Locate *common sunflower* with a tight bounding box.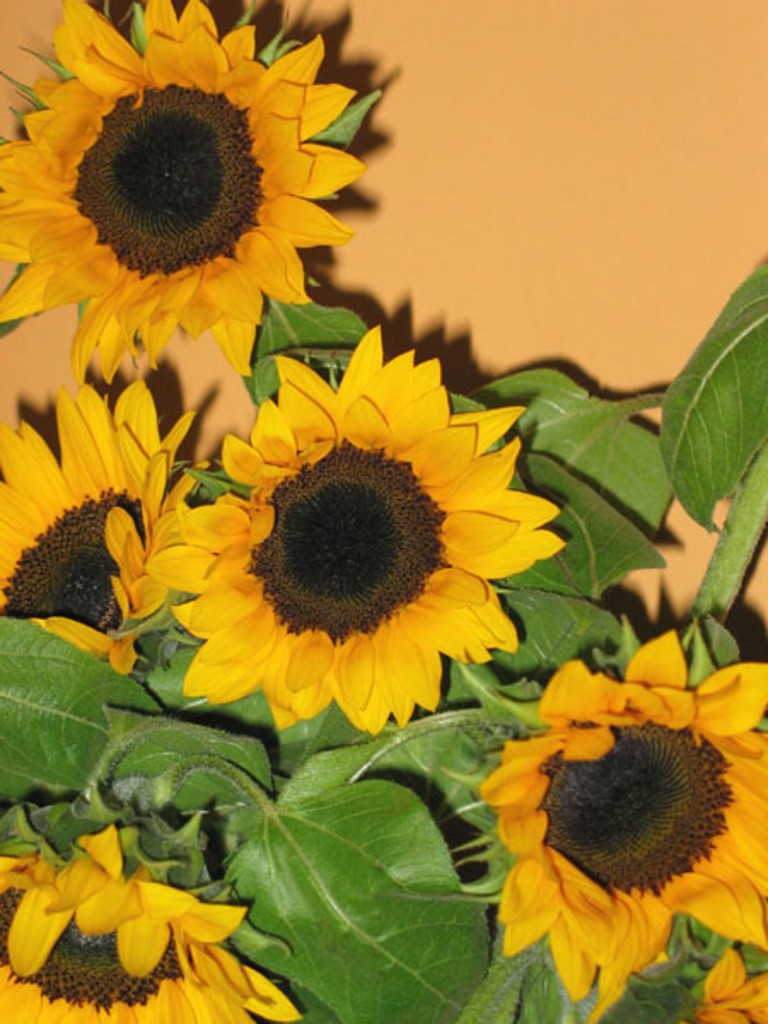
bbox=[459, 628, 766, 1022].
